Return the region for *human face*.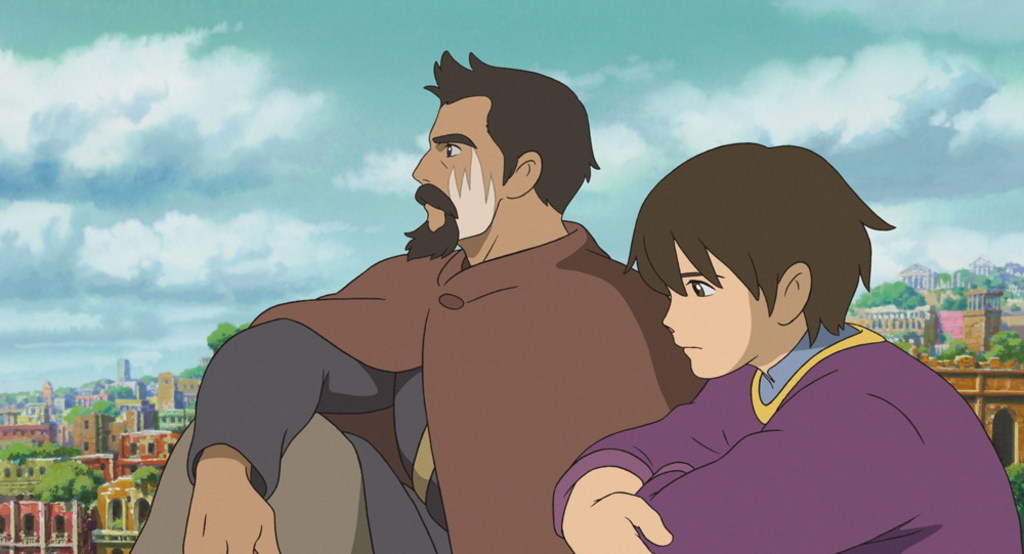
crop(416, 98, 511, 240).
